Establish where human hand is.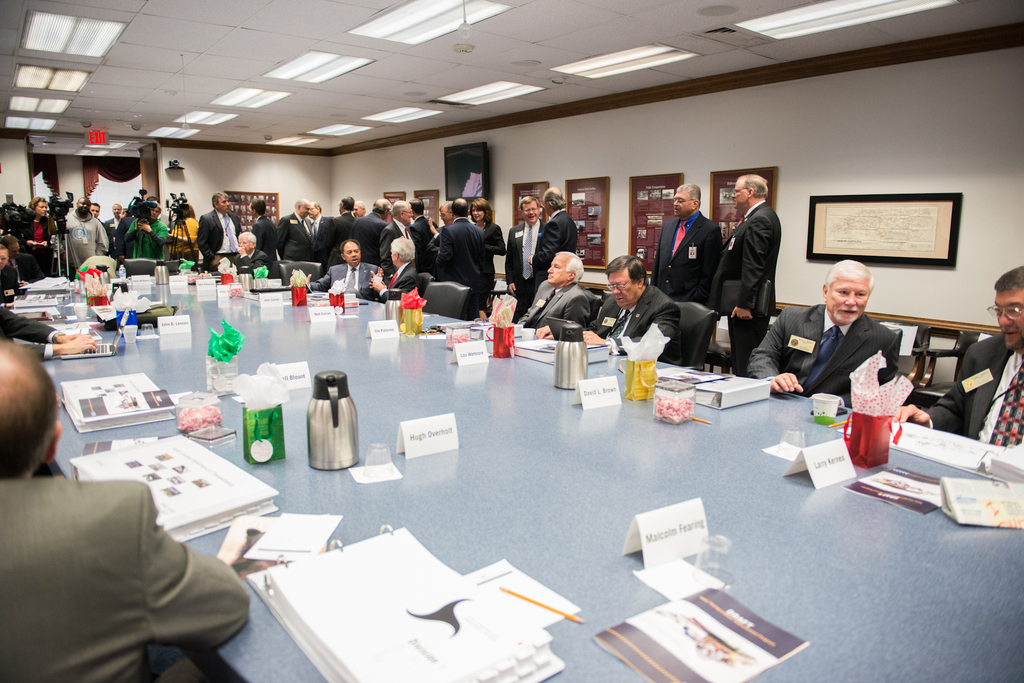
Established at BBox(368, 265, 385, 278).
